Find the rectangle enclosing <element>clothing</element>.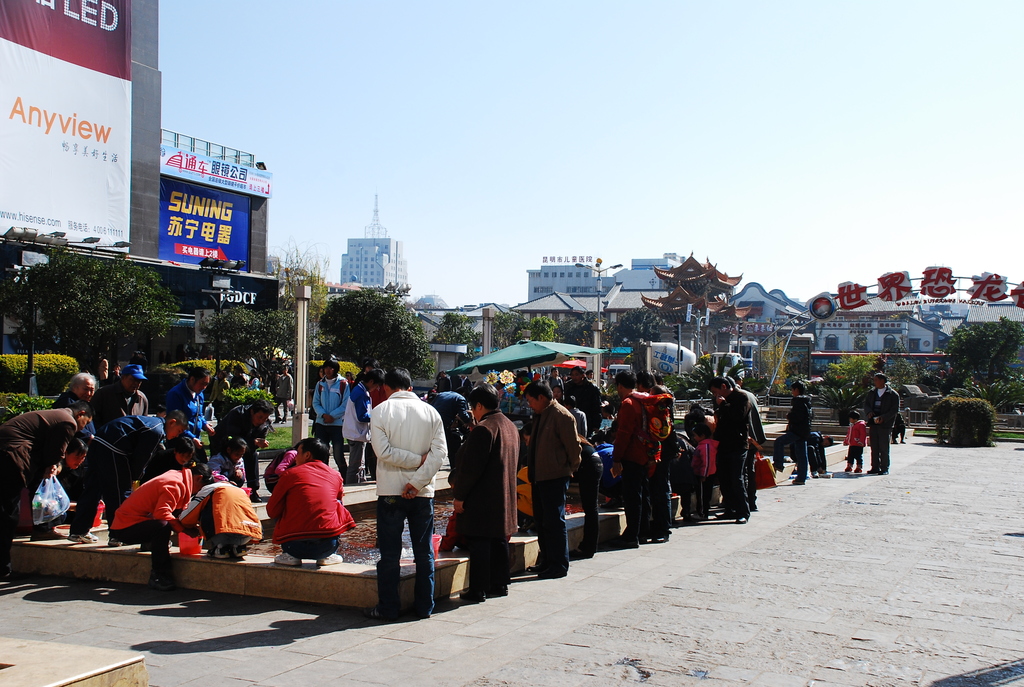
{"left": 691, "top": 427, "right": 715, "bottom": 522}.
